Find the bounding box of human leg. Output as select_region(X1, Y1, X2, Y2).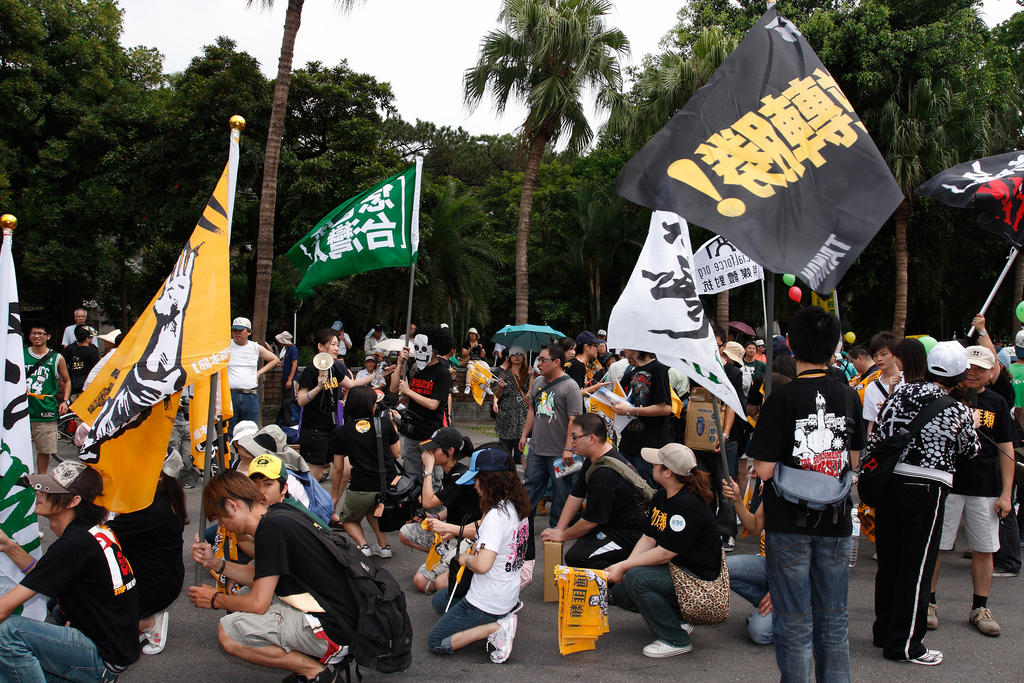
select_region(970, 493, 1001, 641).
